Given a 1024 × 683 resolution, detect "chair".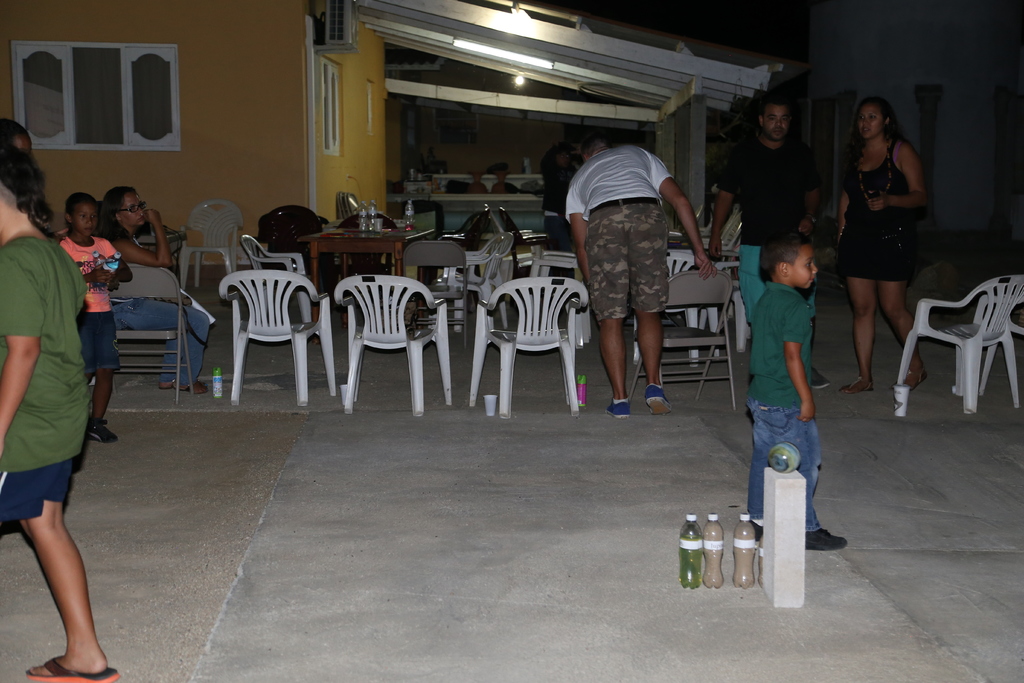
box(704, 260, 758, 357).
